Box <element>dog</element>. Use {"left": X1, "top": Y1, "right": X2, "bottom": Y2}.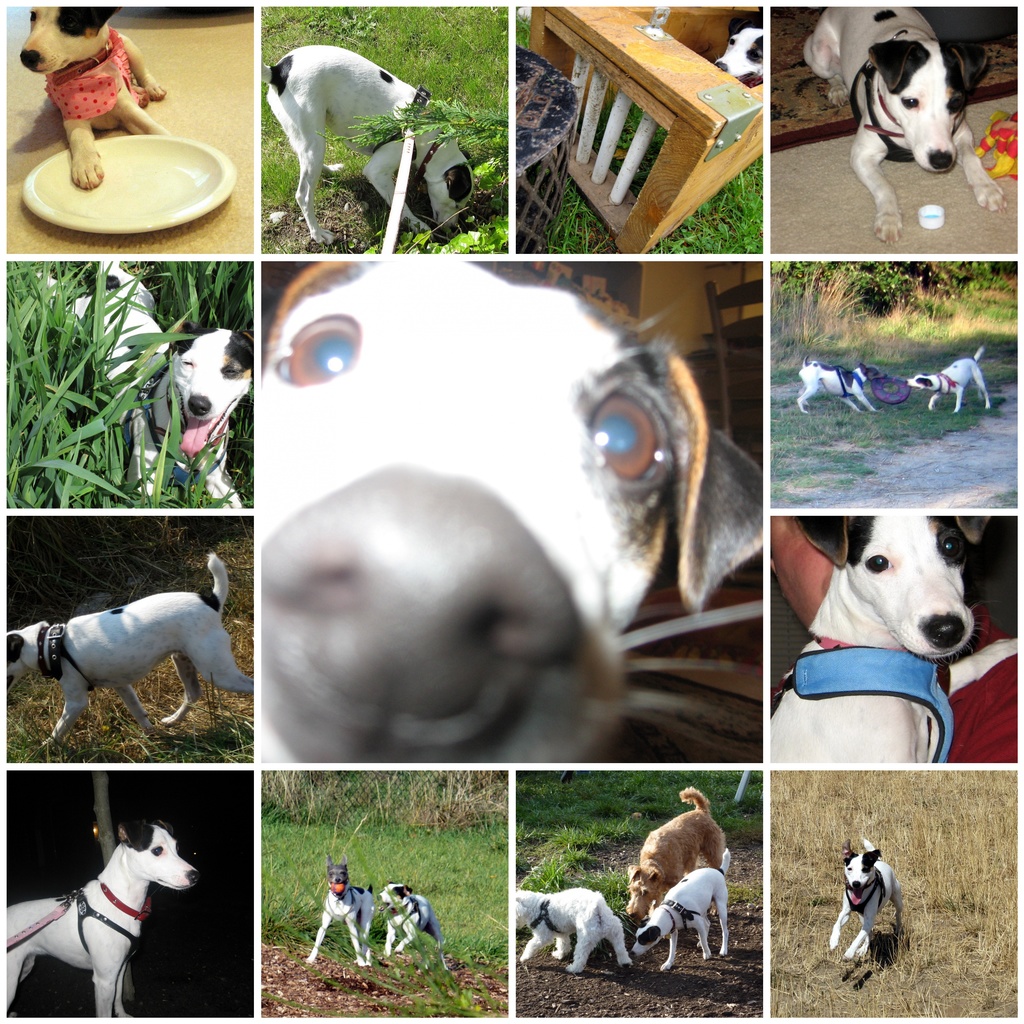
{"left": 770, "top": 515, "right": 992, "bottom": 762}.
